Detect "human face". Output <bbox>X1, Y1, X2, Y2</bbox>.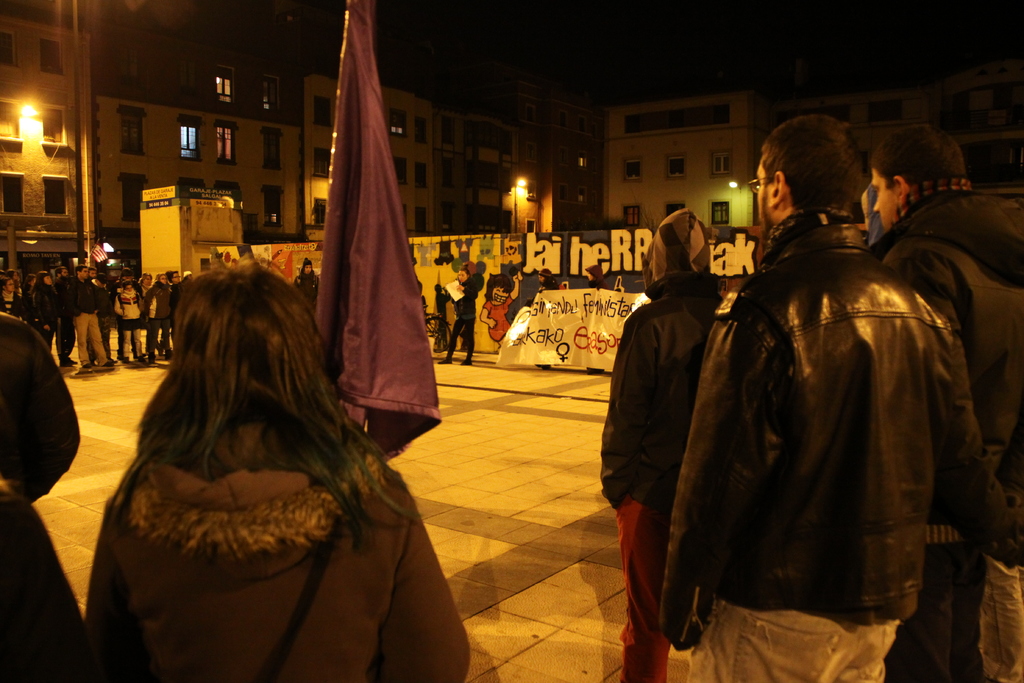
<bbox>493, 288, 508, 304</bbox>.
